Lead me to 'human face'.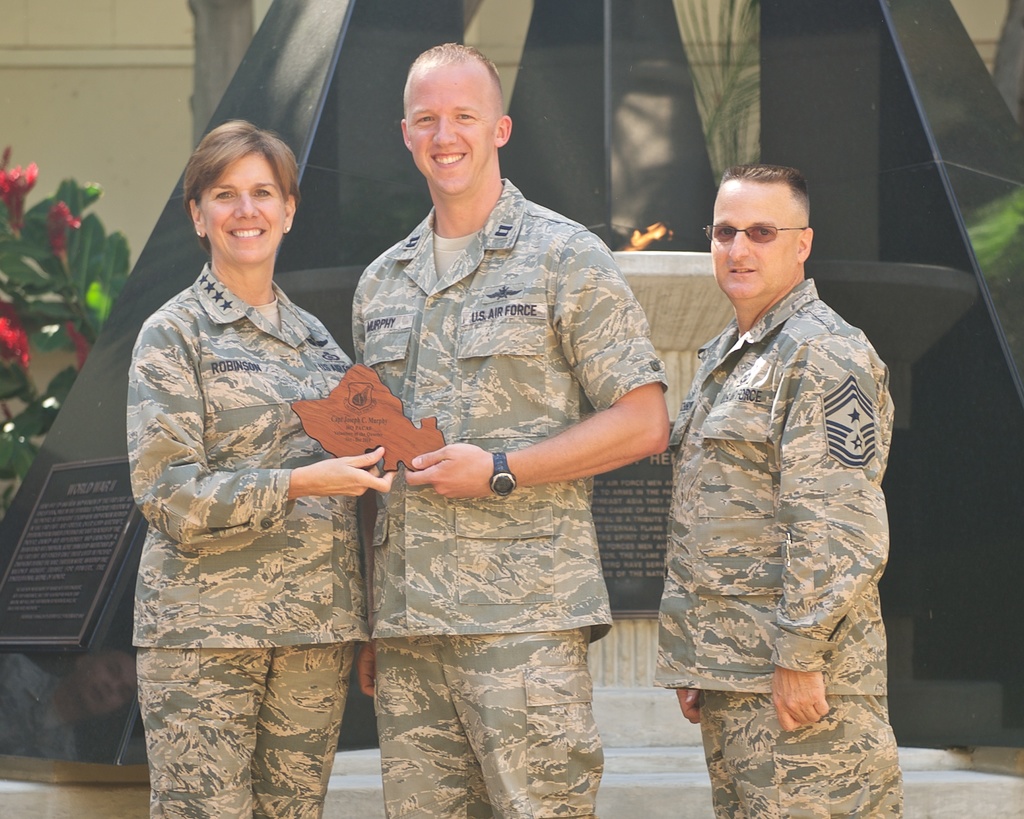
Lead to detection(712, 177, 801, 310).
